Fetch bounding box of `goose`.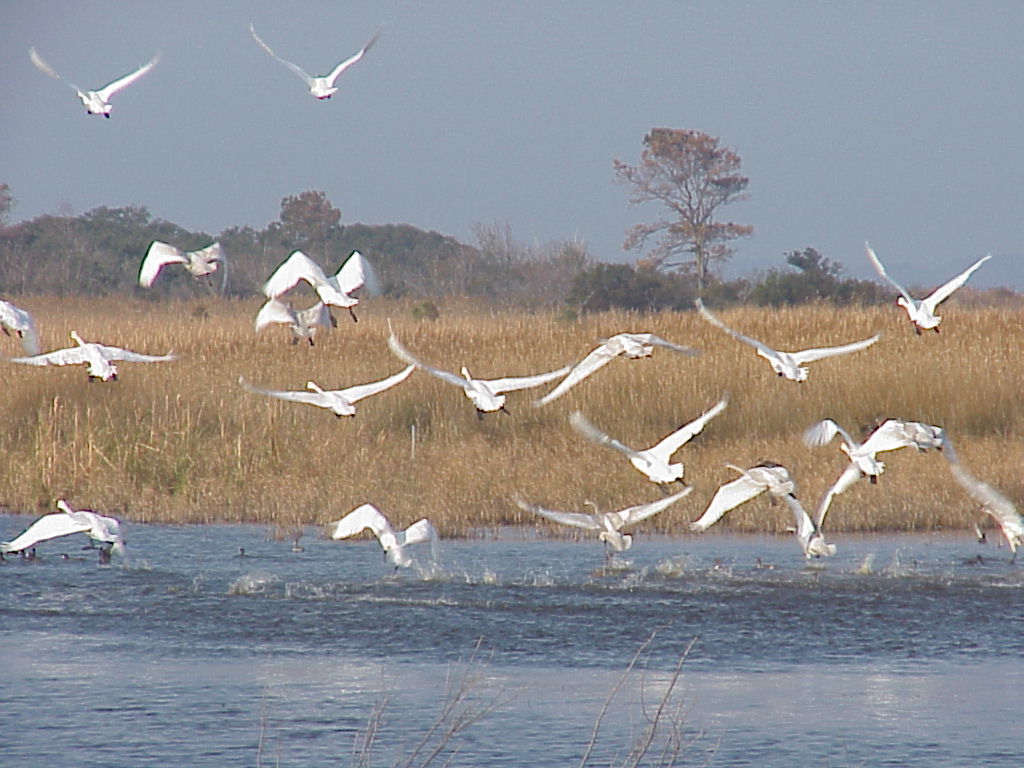
Bbox: <bbox>262, 299, 331, 342</bbox>.
